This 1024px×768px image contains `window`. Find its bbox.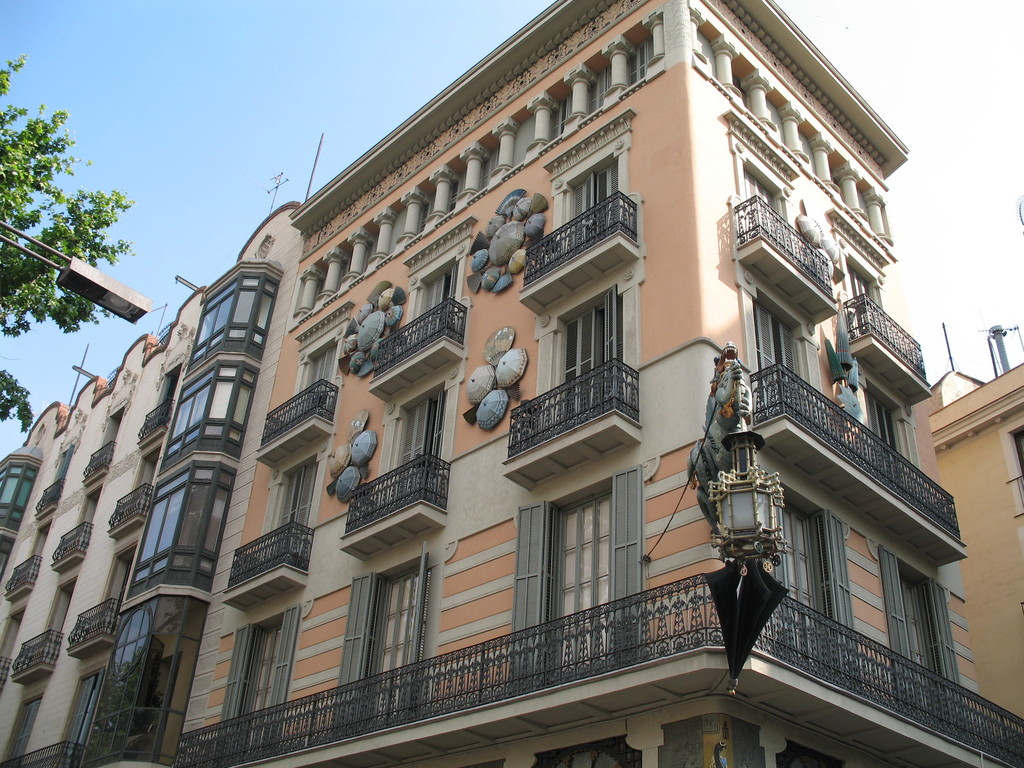
left=176, top=284, right=282, bottom=364.
